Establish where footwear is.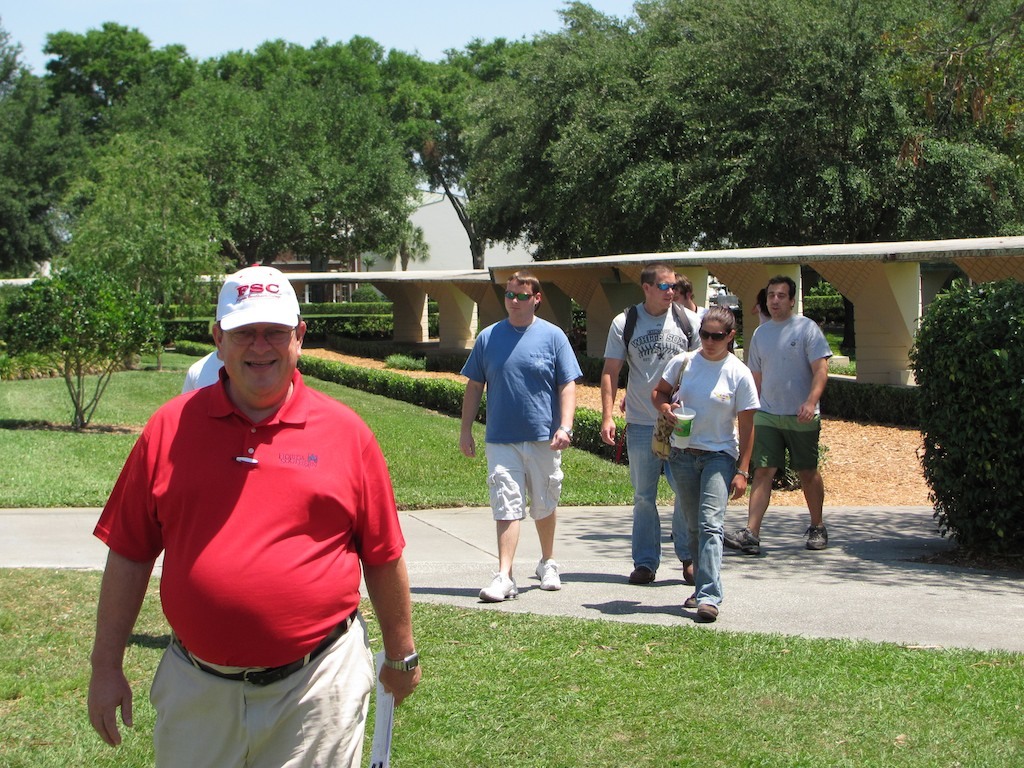
Established at (left=684, top=594, right=697, bottom=612).
